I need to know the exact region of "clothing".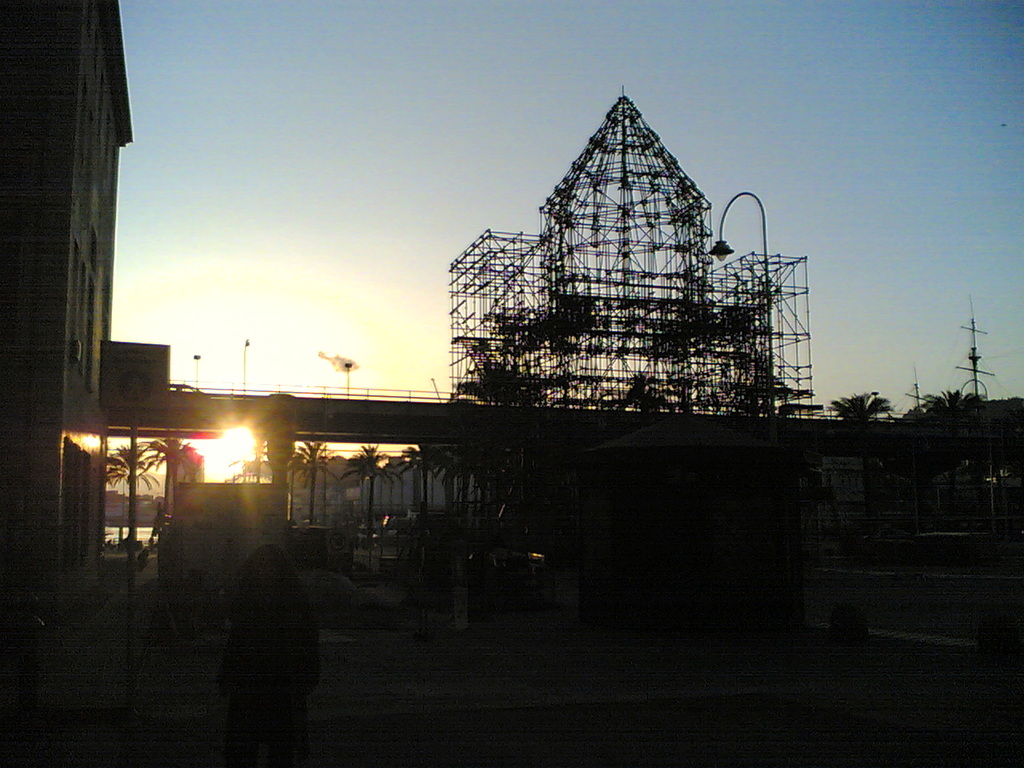
Region: l=222, t=584, r=323, b=767.
